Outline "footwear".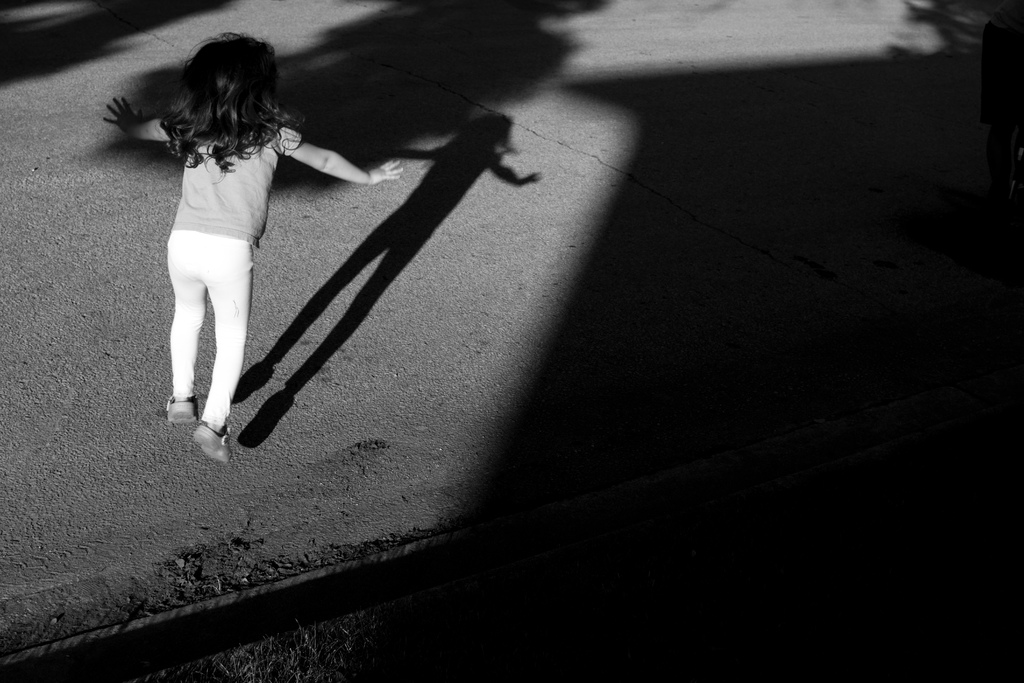
Outline: 189:420:234:461.
